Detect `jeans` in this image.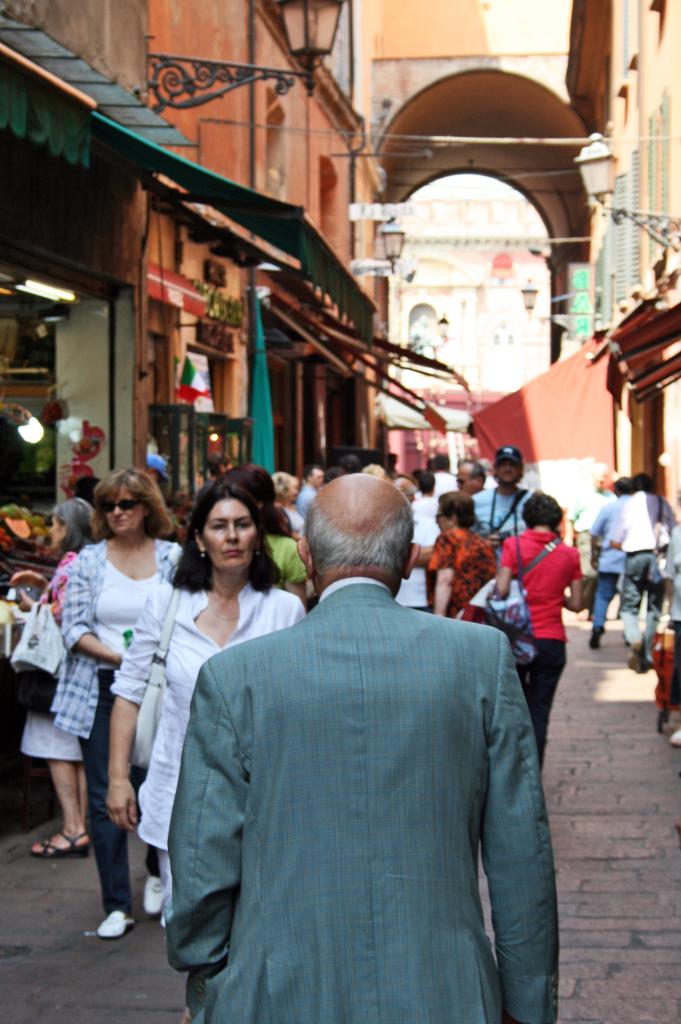
Detection: <bbox>589, 570, 616, 633</bbox>.
